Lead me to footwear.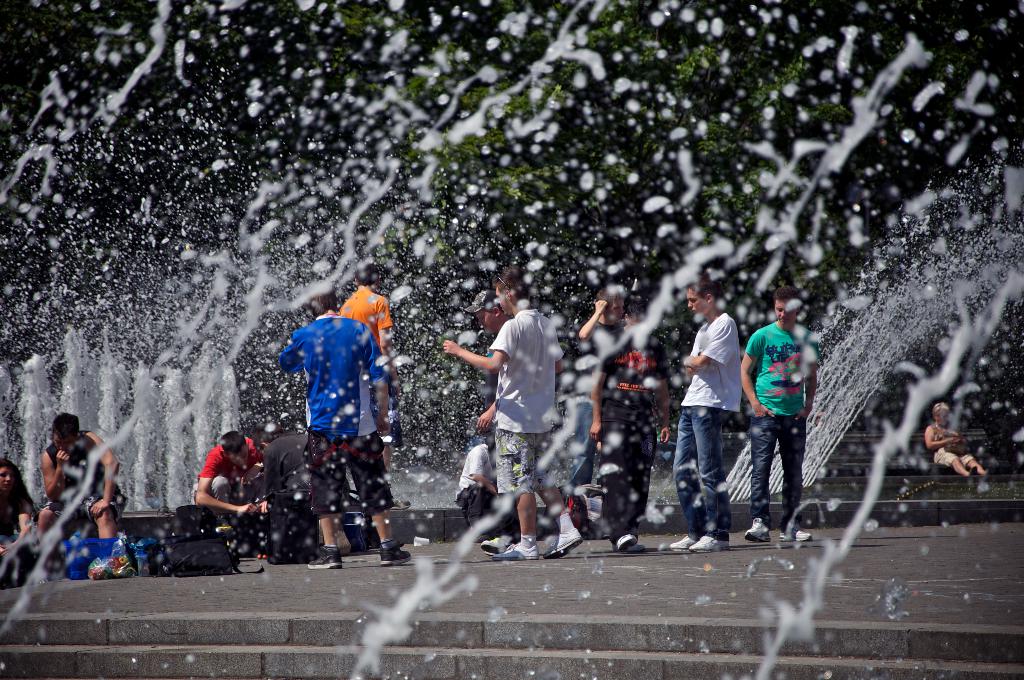
Lead to BBox(744, 518, 772, 547).
